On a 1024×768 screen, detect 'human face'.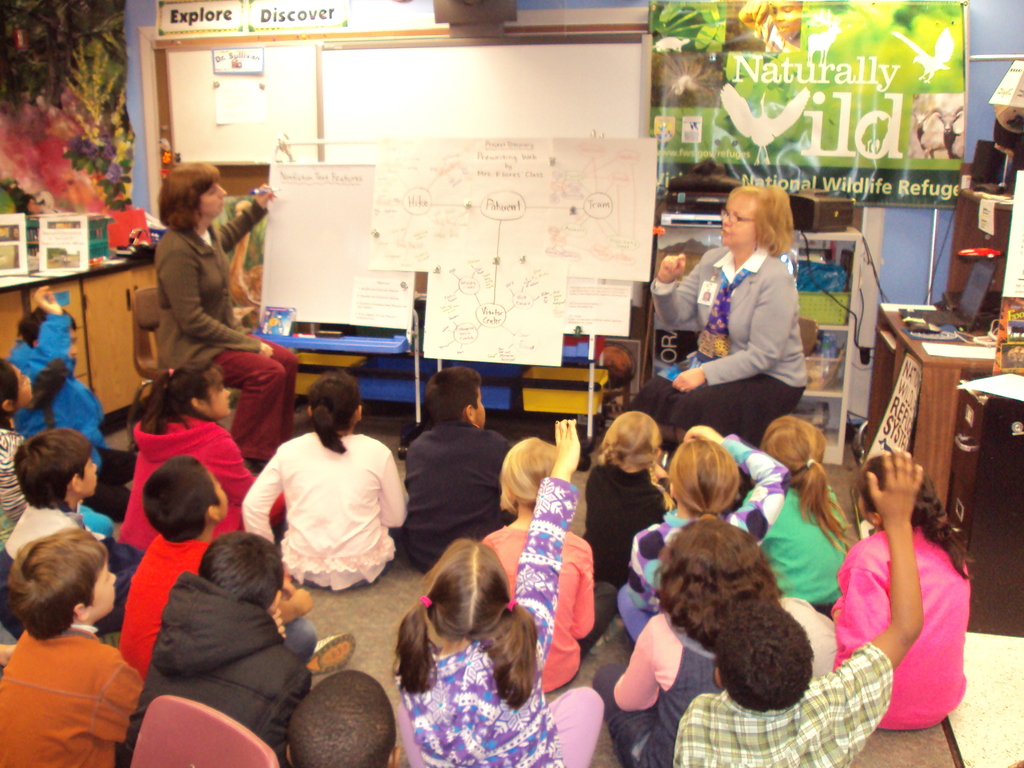
rect(93, 558, 123, 620).
